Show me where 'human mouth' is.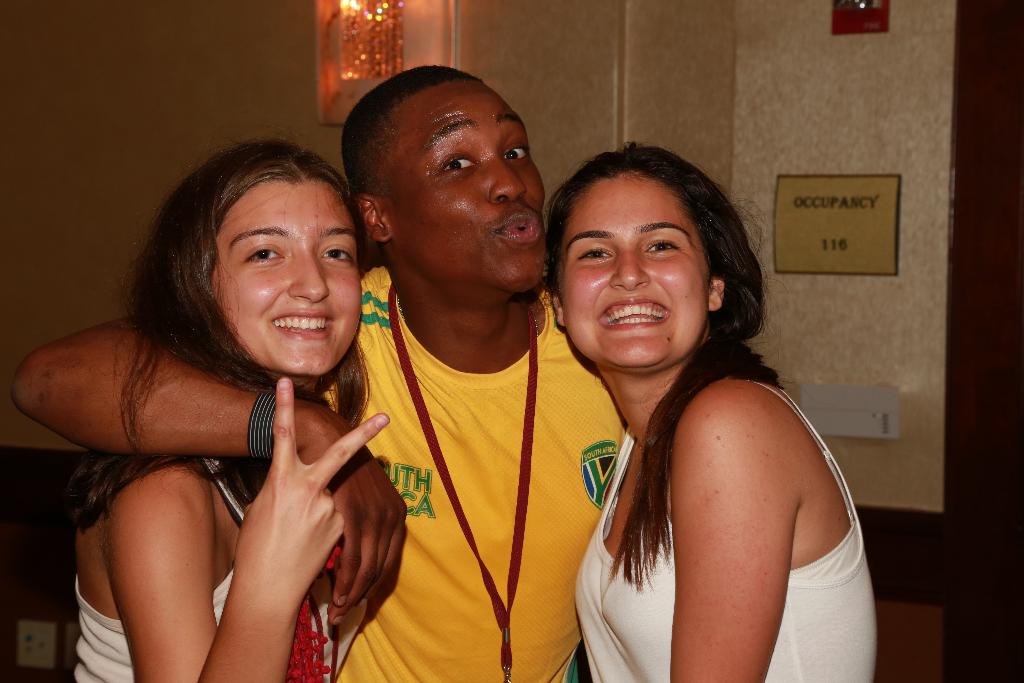
'human mouth' is at (left=262, top=299, right=341, bottom=338).
